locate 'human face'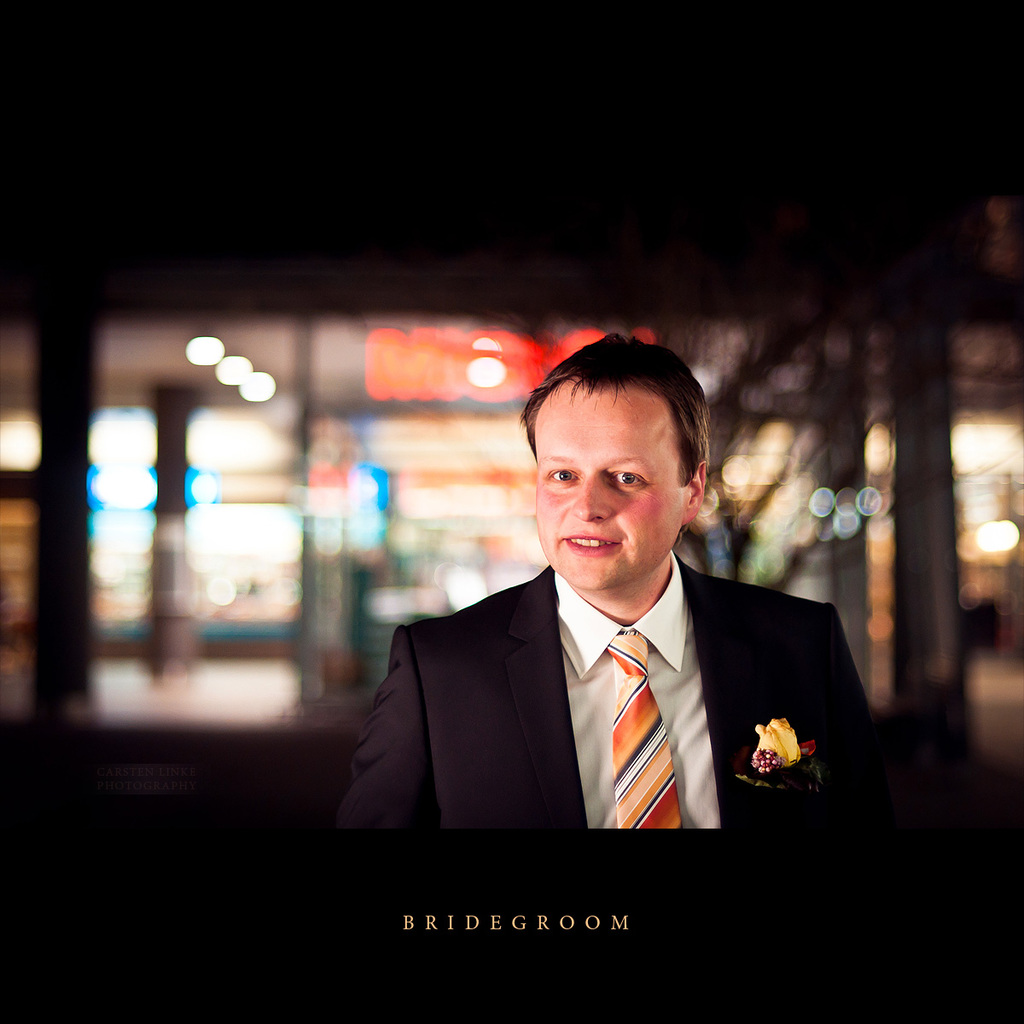
<bbox>537, 385, 679, 590</bbox>
